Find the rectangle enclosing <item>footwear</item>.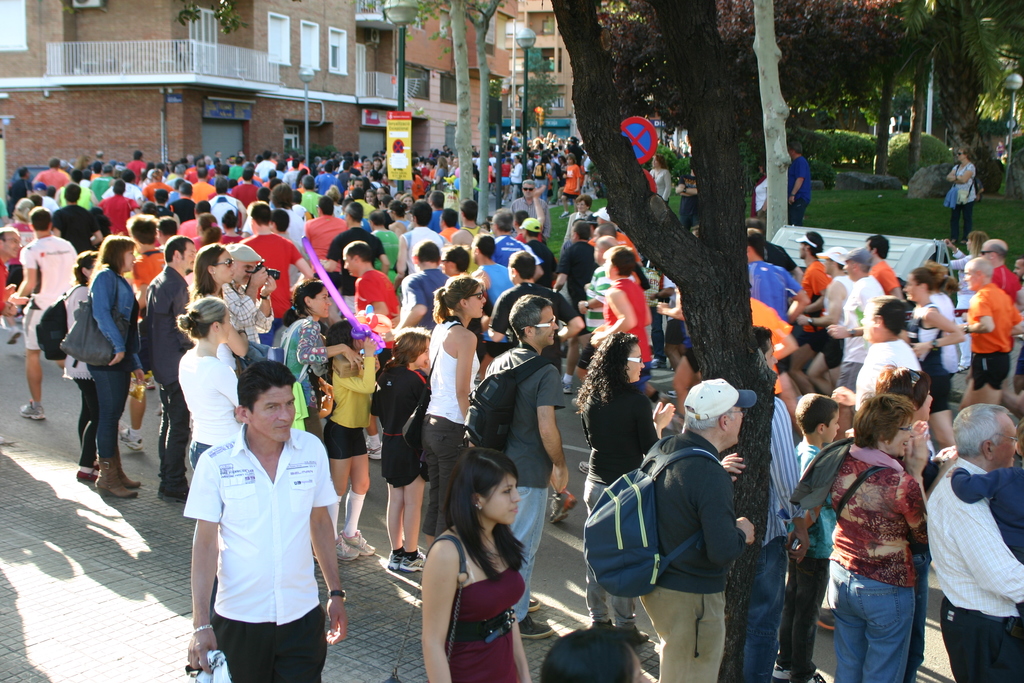
{"left": 548, "top": 486, "right": 579, "bottom": 525}.
